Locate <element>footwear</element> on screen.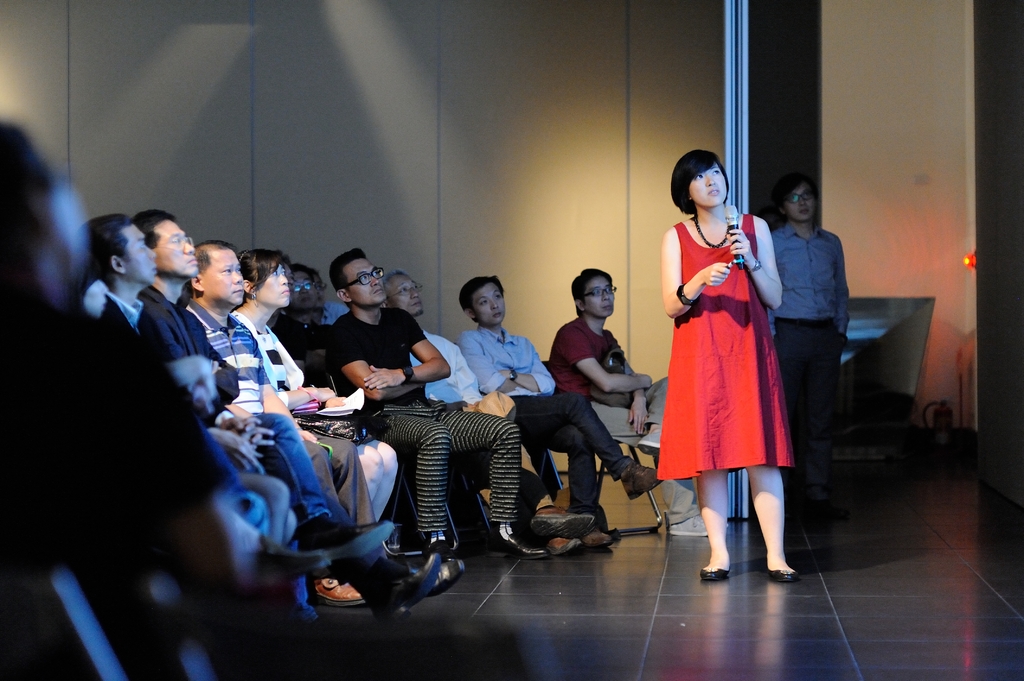
On screen at locate(668, 509, 706, 540).
